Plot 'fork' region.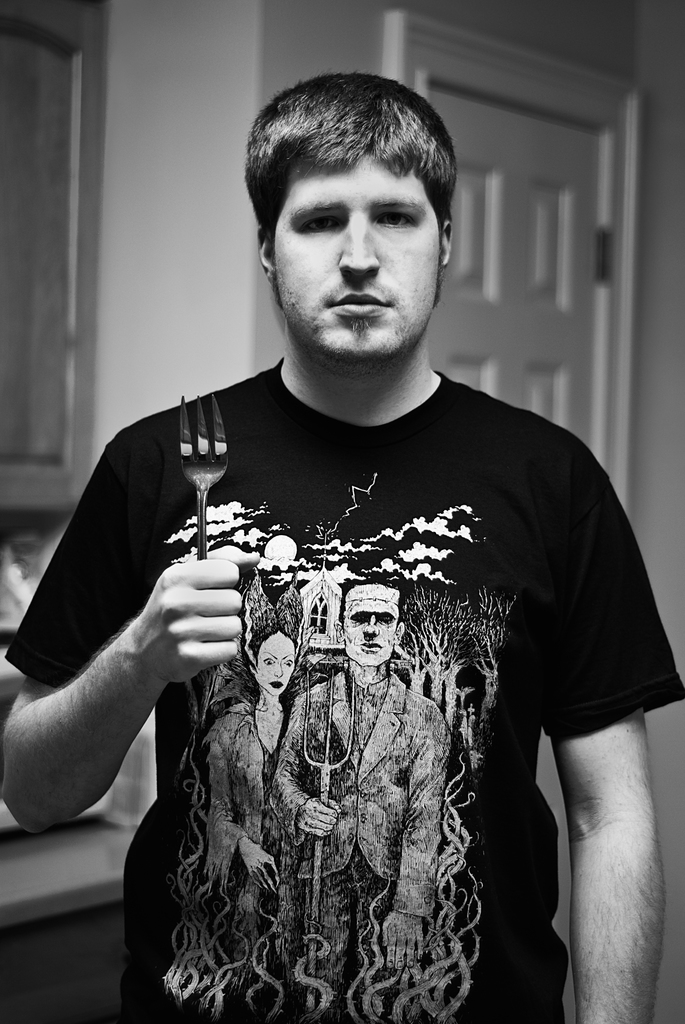
Plotted at [178,390,230,563].
